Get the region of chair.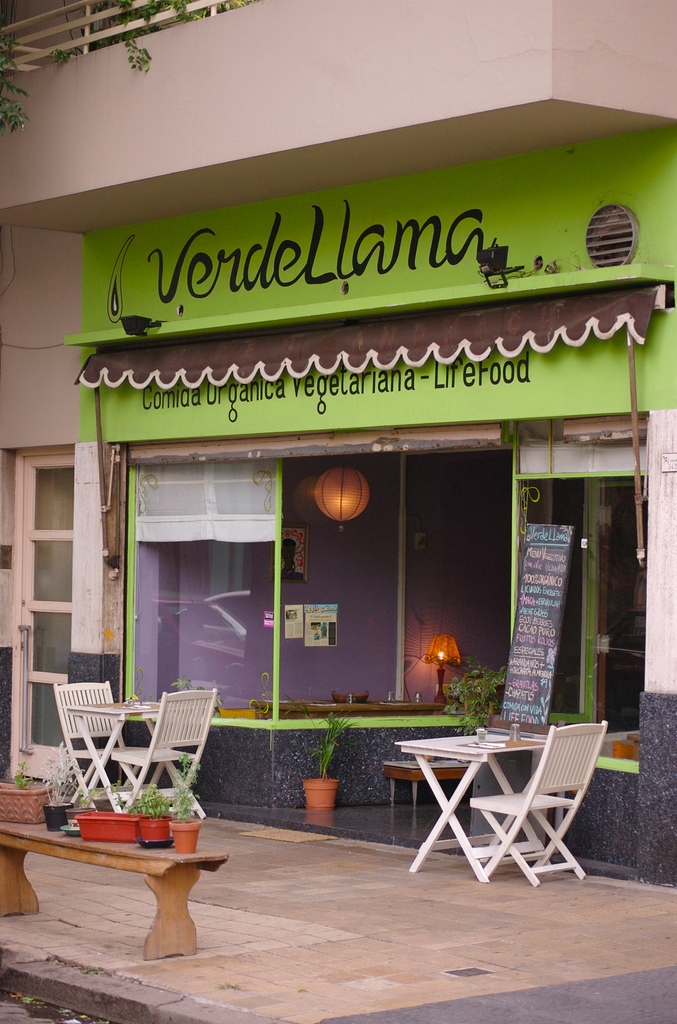
(x1=120, y1=682, x2=206, y2=818).
